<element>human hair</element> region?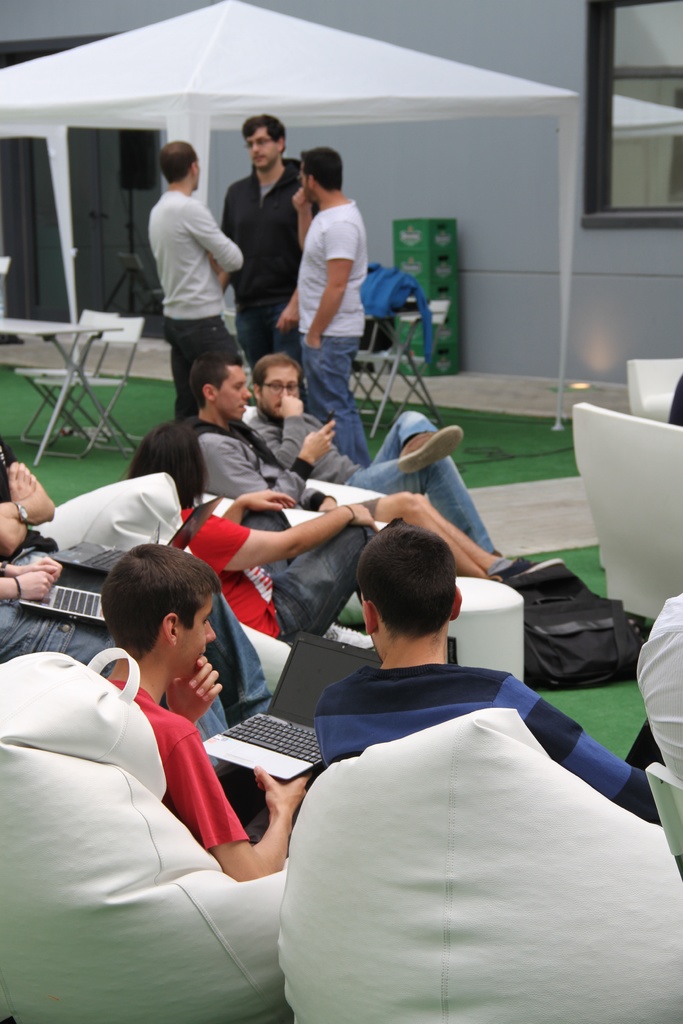
{"x1": 353, "y1": 529, "x2": 457, "y2": 650}
